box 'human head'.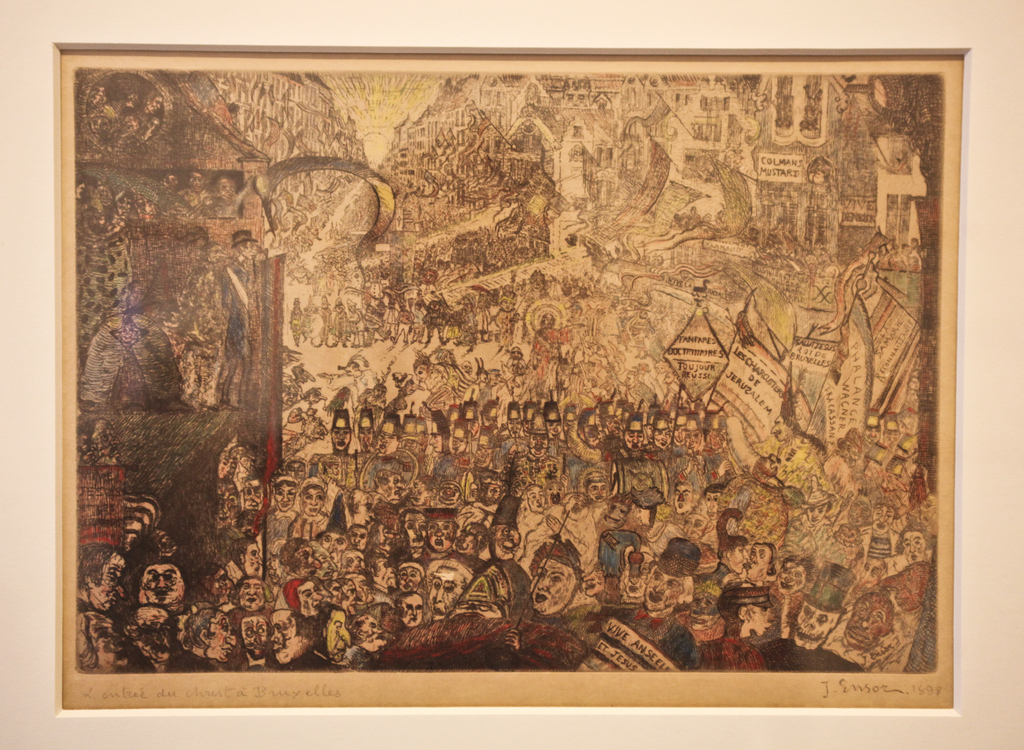
[400, 510, 429, 556].
